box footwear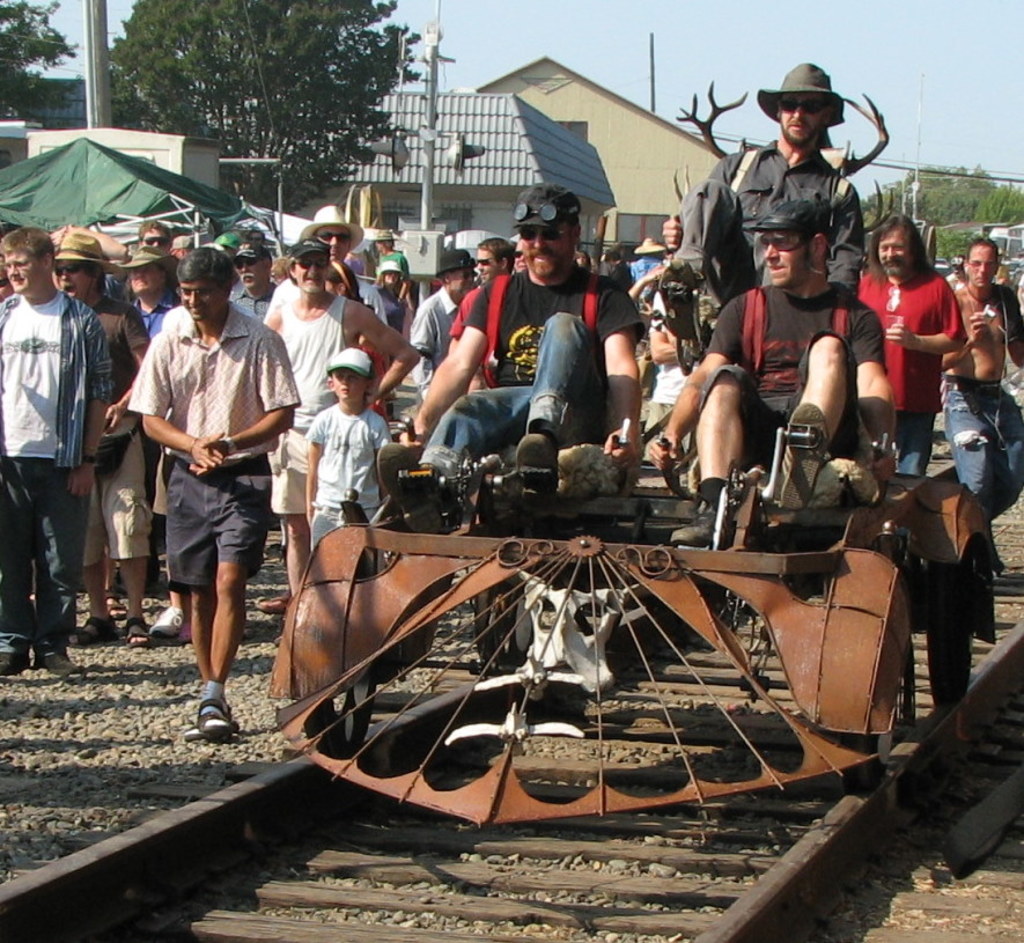
[left=258, top=591, right=286, bottom=613]
